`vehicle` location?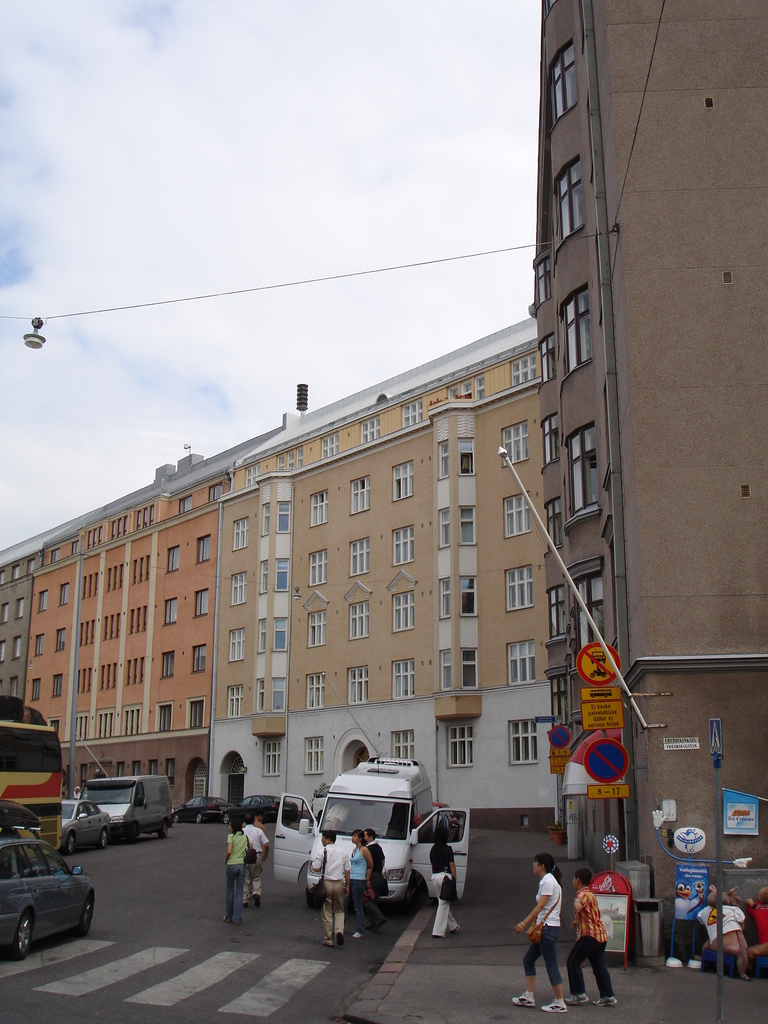
rect(219, 791, 300, 826)
